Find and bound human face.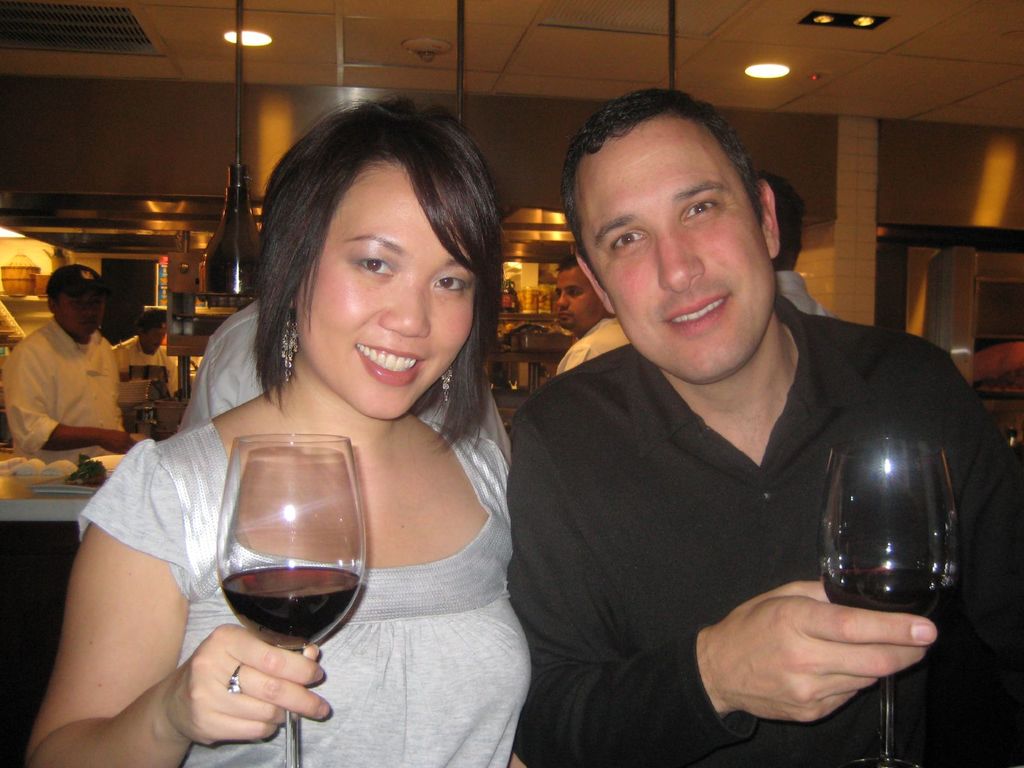
Bound: Rect(144, 323, 166, 344).
